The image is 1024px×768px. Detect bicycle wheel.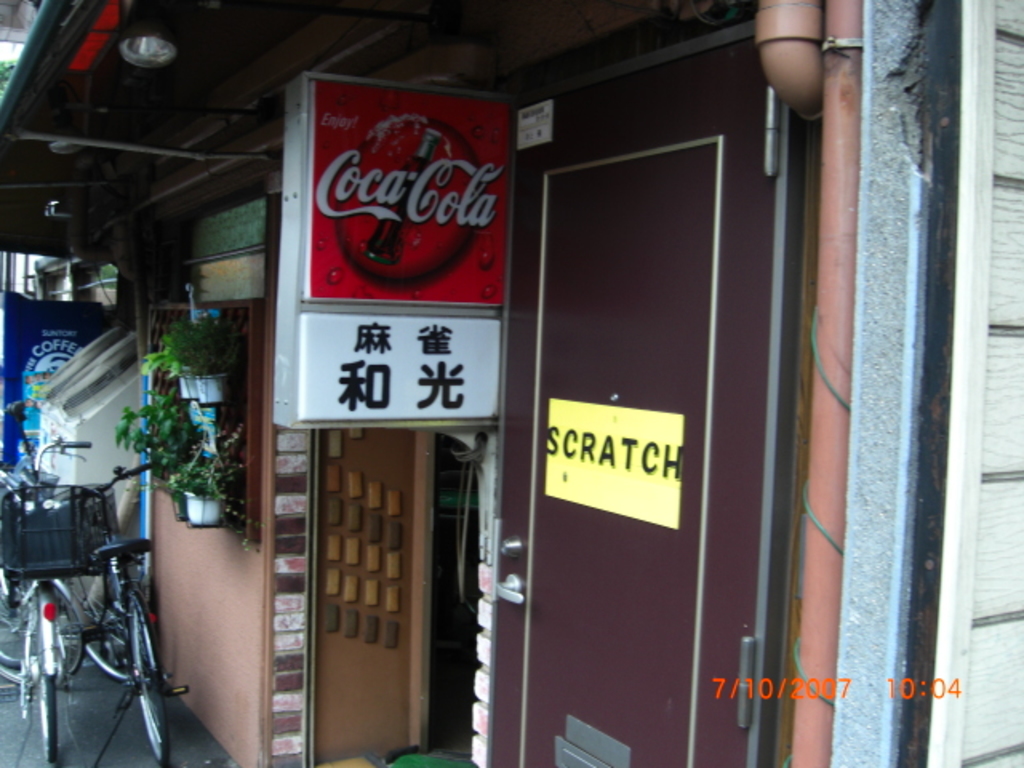
Detection: [34,680,64,766].
